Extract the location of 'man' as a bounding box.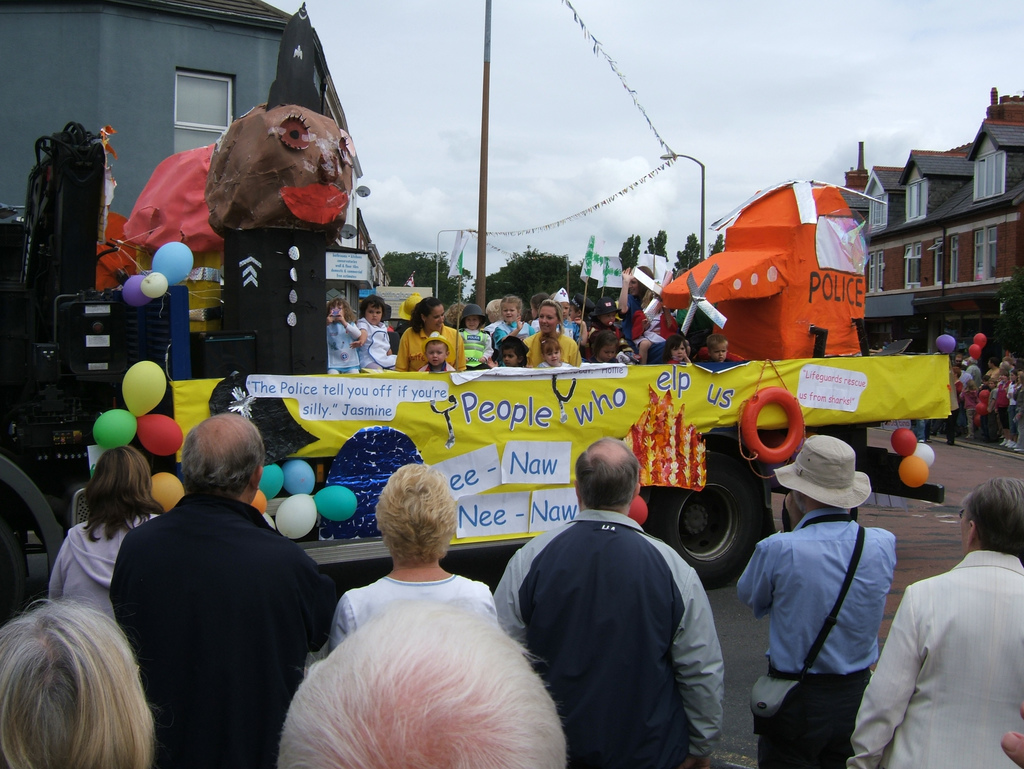
110:410:342:767.
